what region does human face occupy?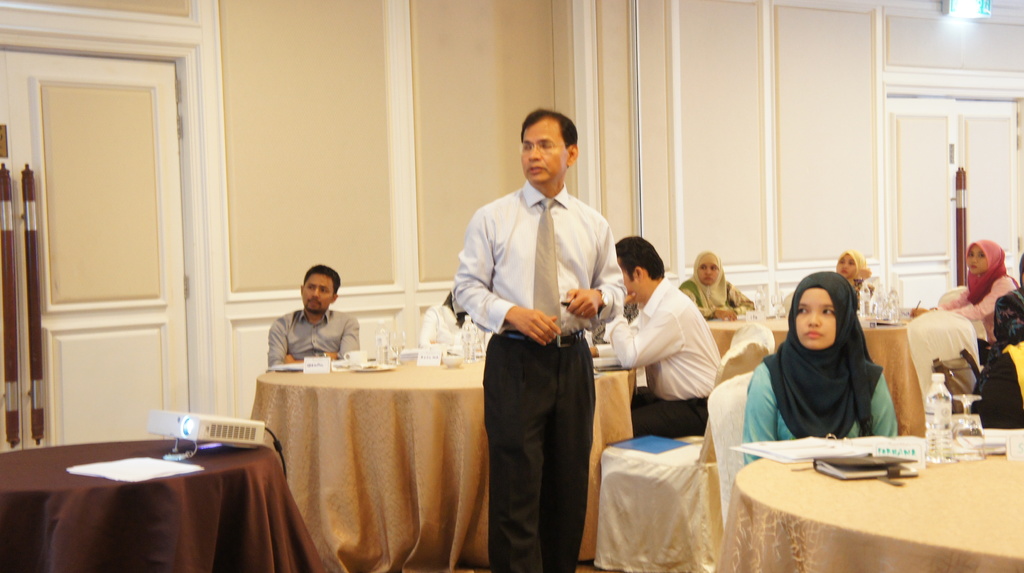
<region>518, 118, 570, 182</region>.
